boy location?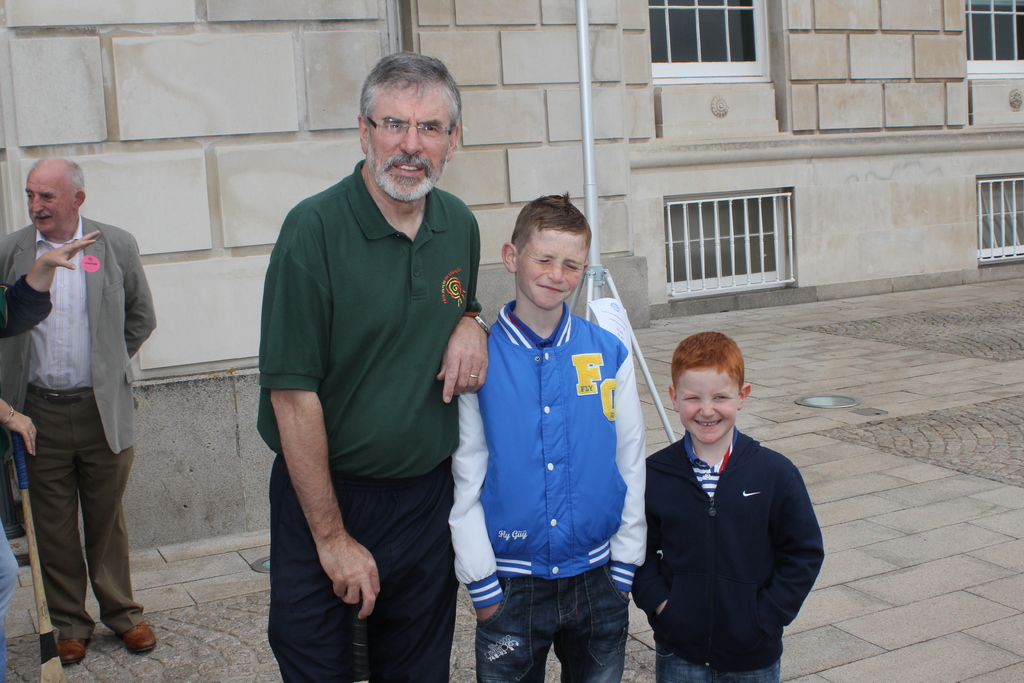
pyautogui.locateOnScreen(435, 185, 653, 682)
